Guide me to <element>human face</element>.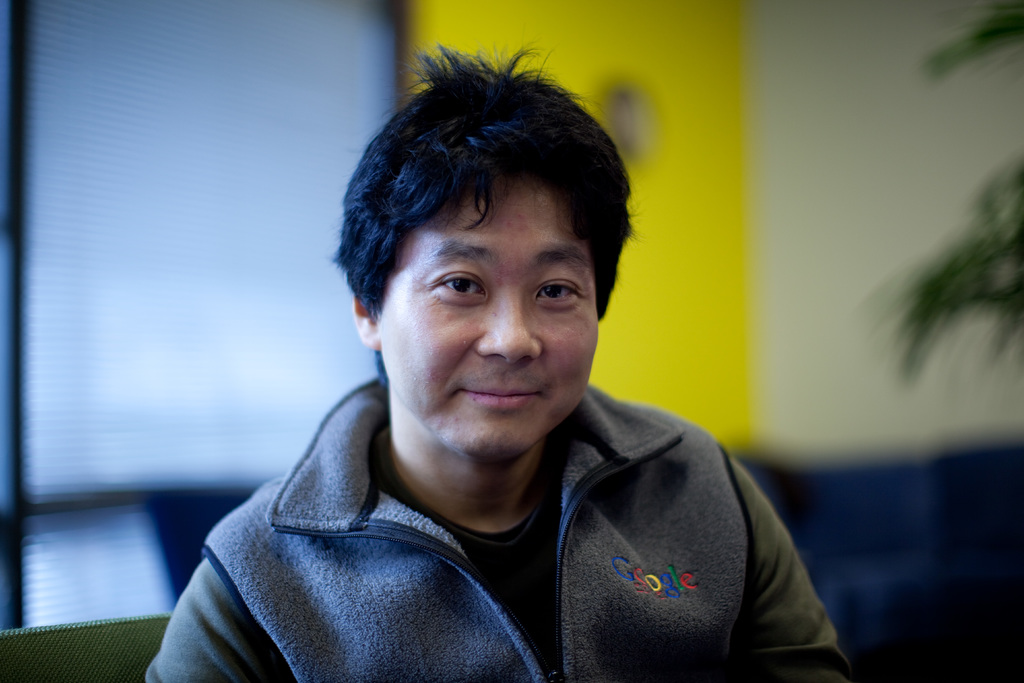
Guidance: [372,184,608,474].
